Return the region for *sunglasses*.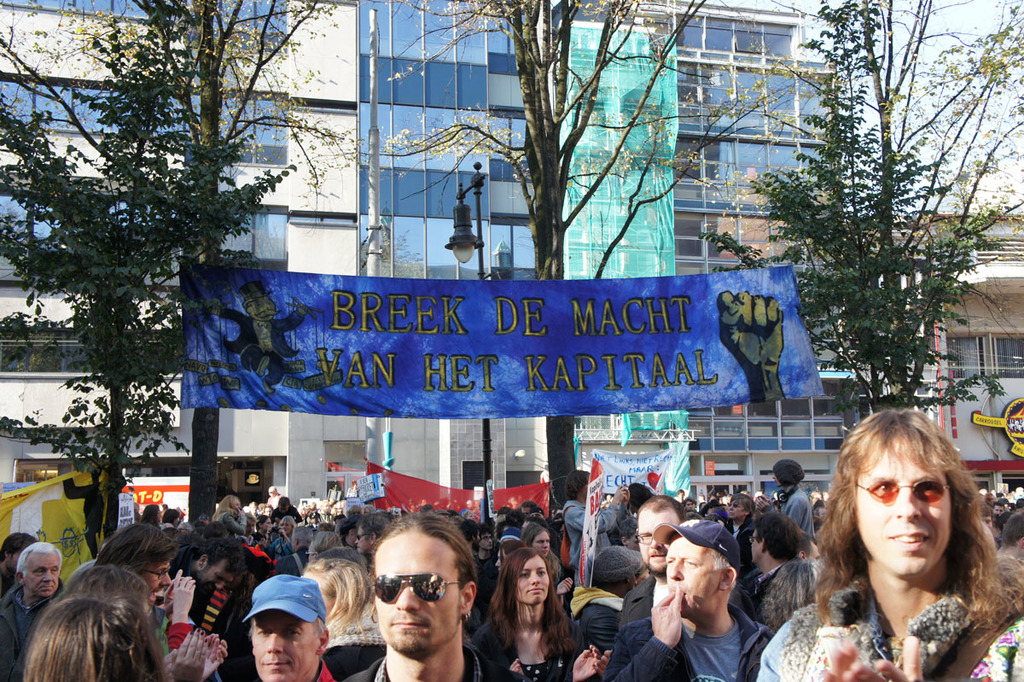
[left=858, top=480, right=955, bottom=506].
